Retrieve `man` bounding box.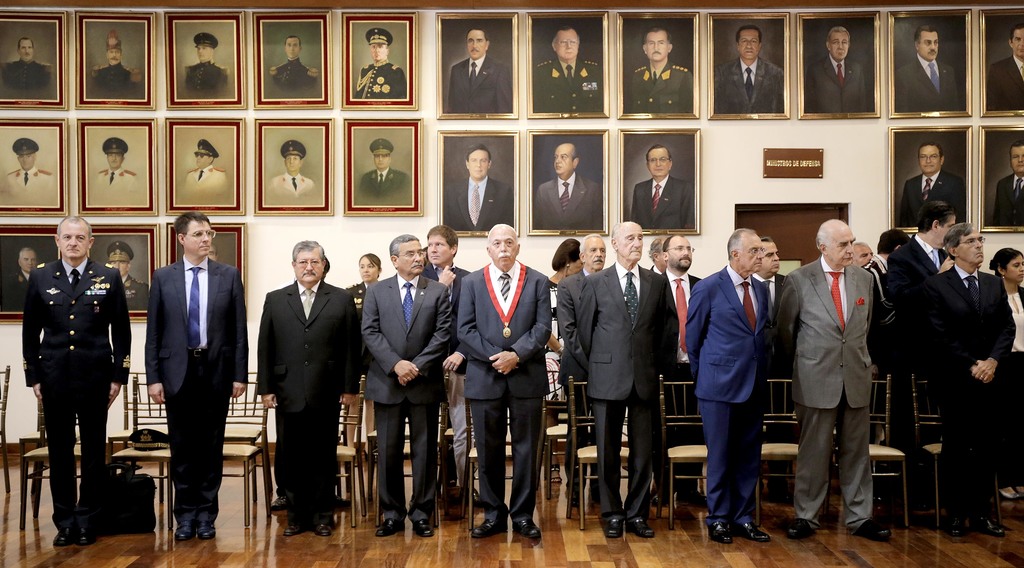
Bounding box: <box>13,250,36,294</box>.
